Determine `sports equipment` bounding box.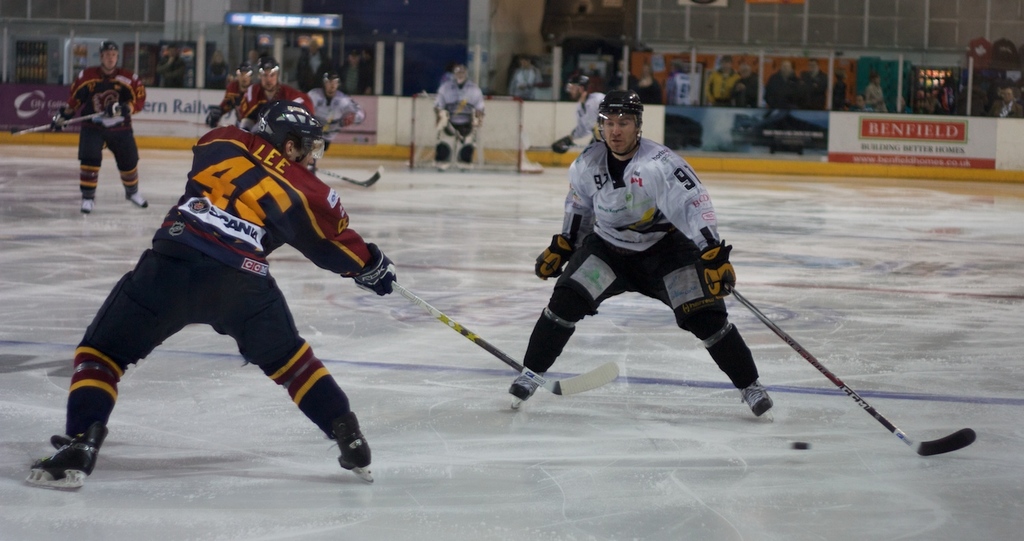
Determined: 349, 236, 397, 298.
